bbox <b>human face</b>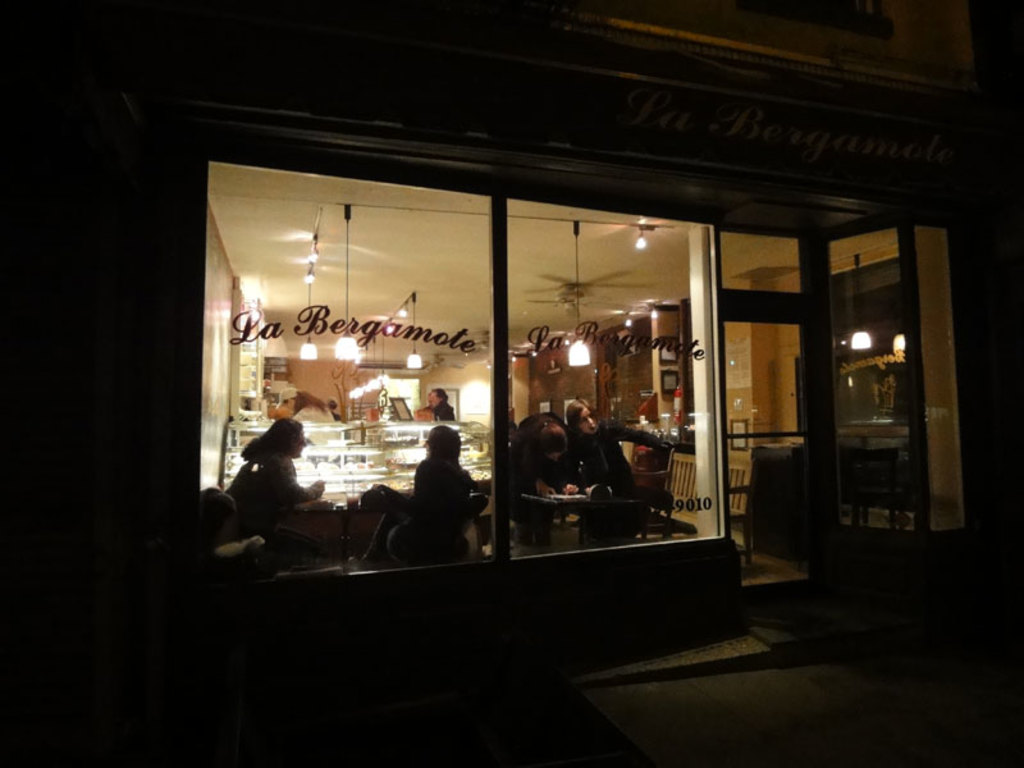
288/428/306/460
